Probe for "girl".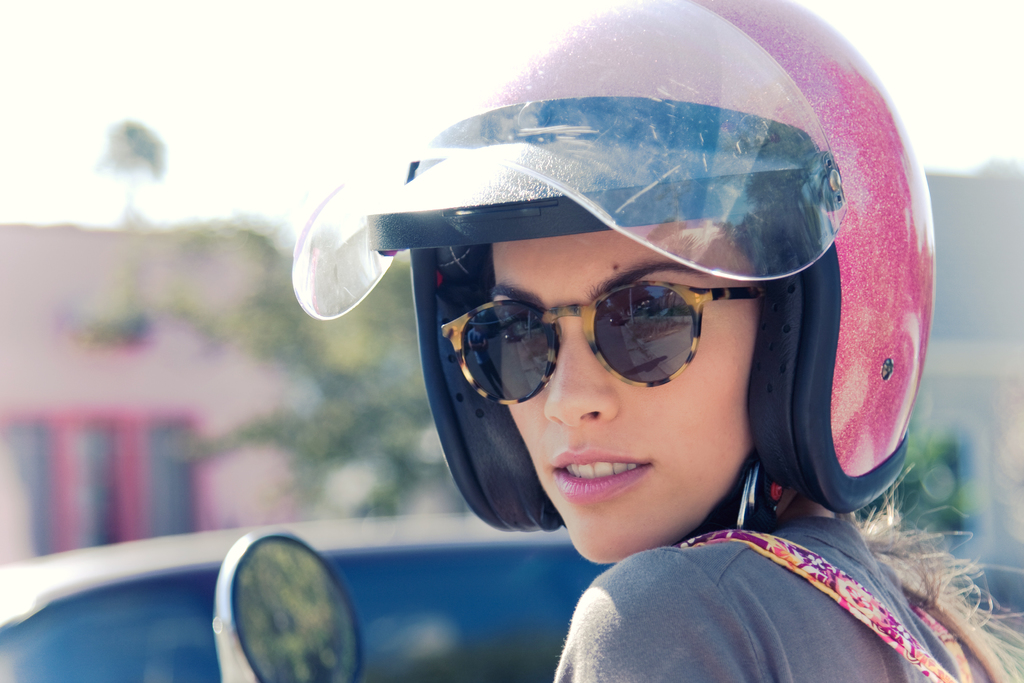
Probe result: pyautogui.locateOnScreen(288, 0, 1023, 682).
